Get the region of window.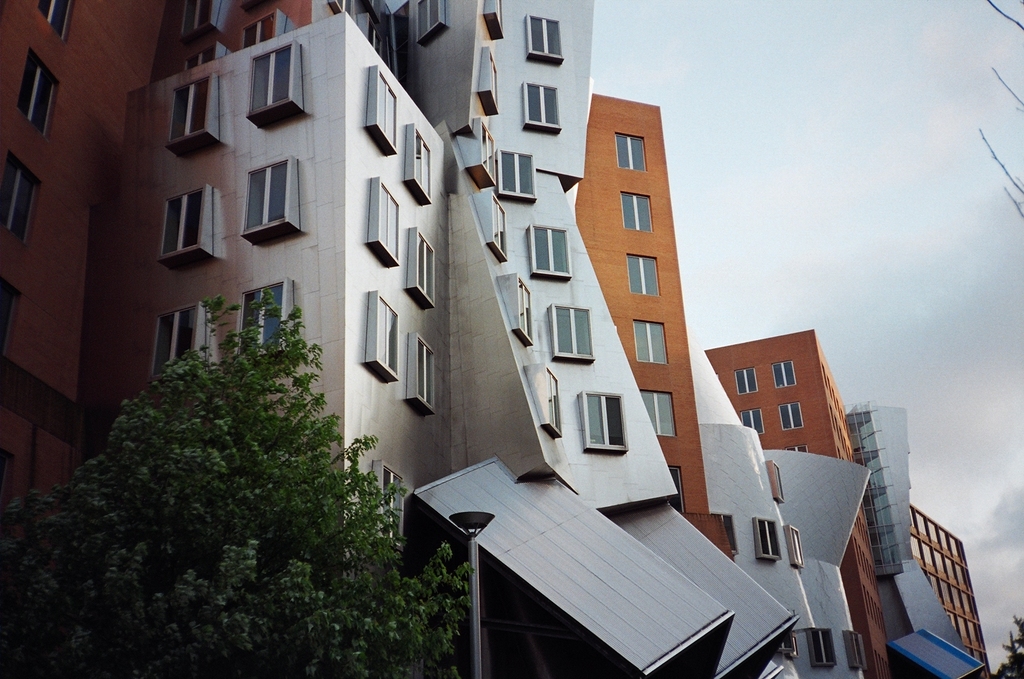
584, 391, 627, 451.
